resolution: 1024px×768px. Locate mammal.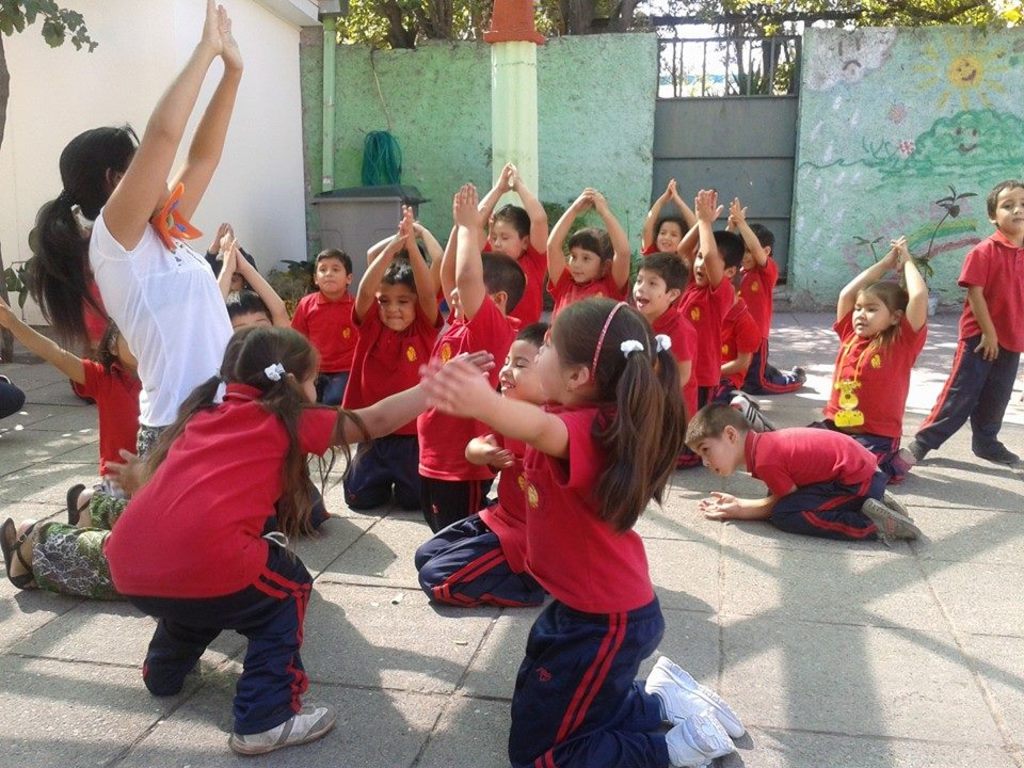
BBox(903, 174, 1023, 461).
